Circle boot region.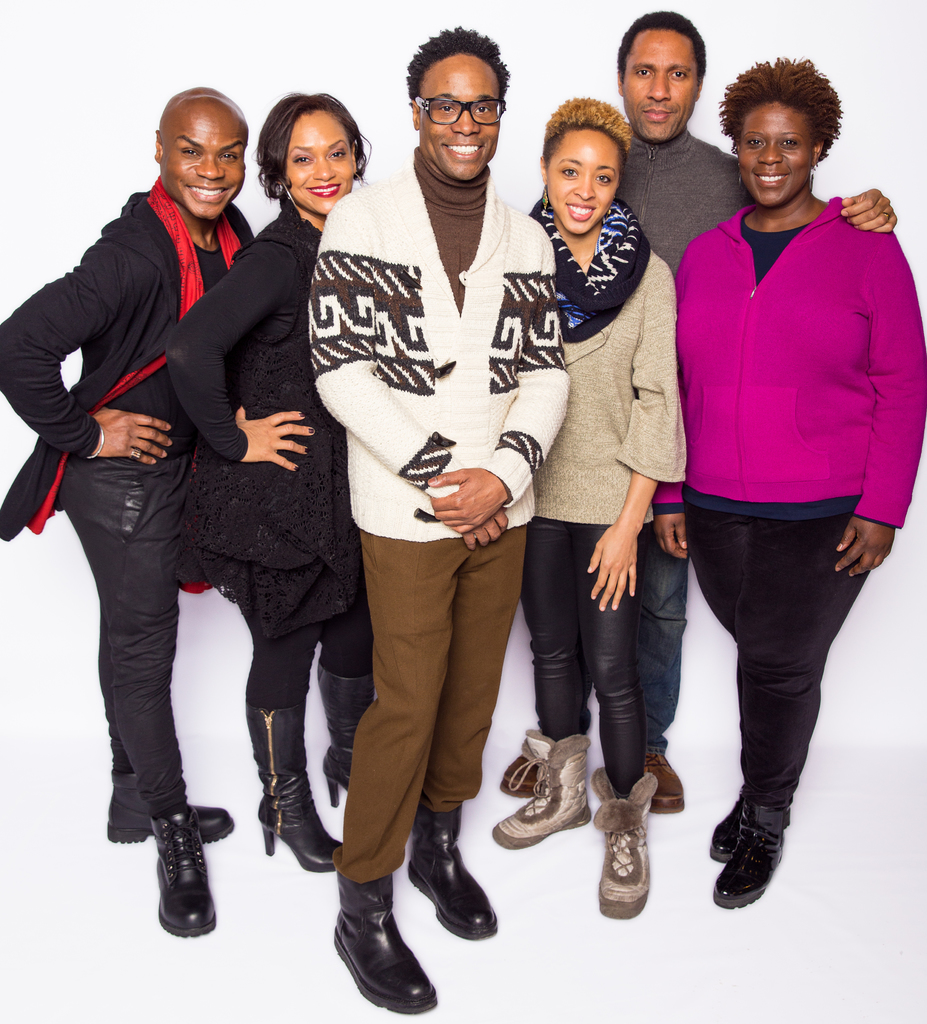
Region: locate(715, 803, 791, 908).
